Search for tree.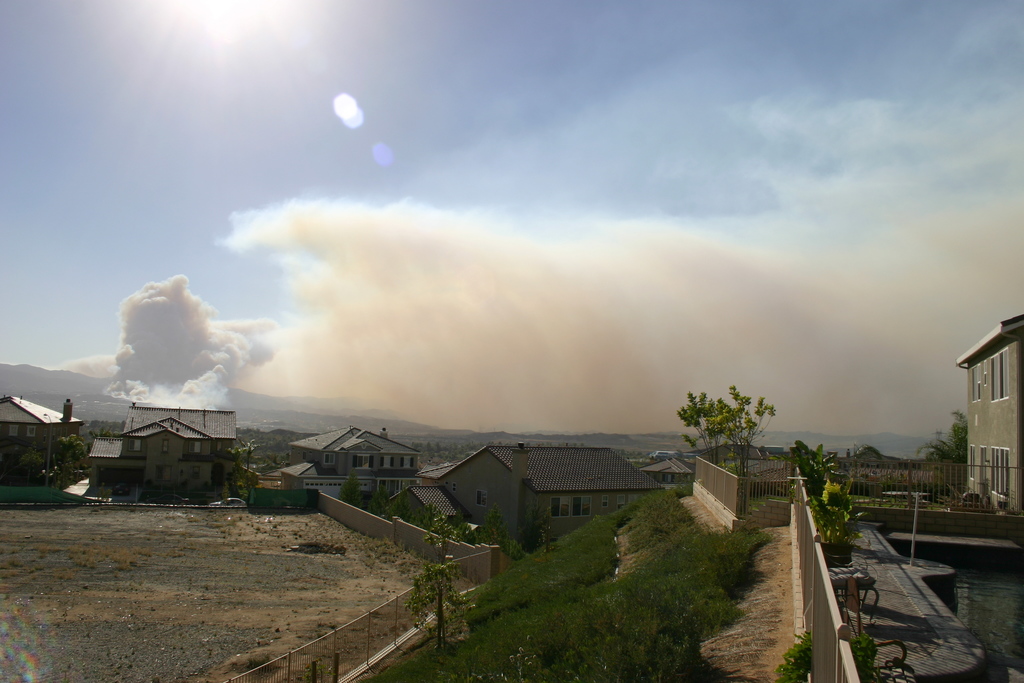
Found at locate(712, 379, 776, 472).
